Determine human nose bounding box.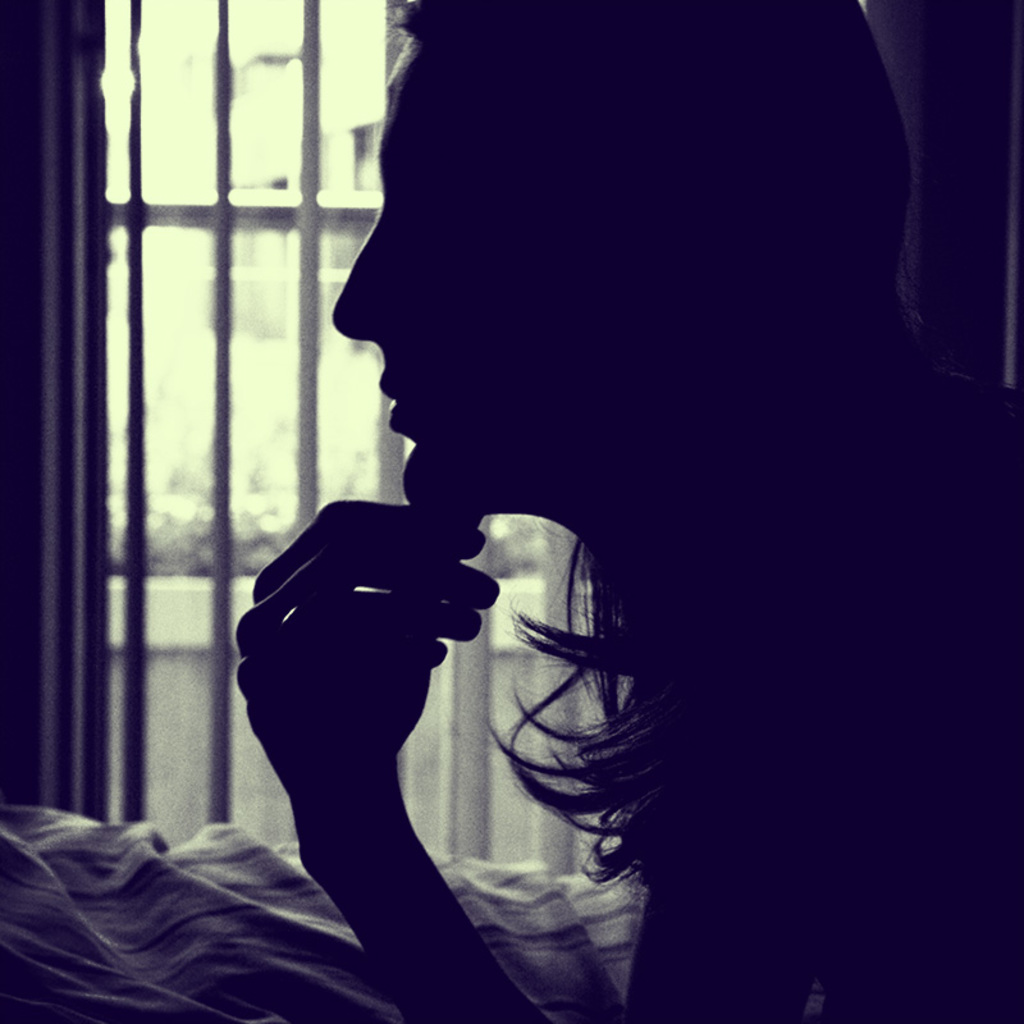
Determined: <bbox>320, 196, 416, 349</bbox>.
